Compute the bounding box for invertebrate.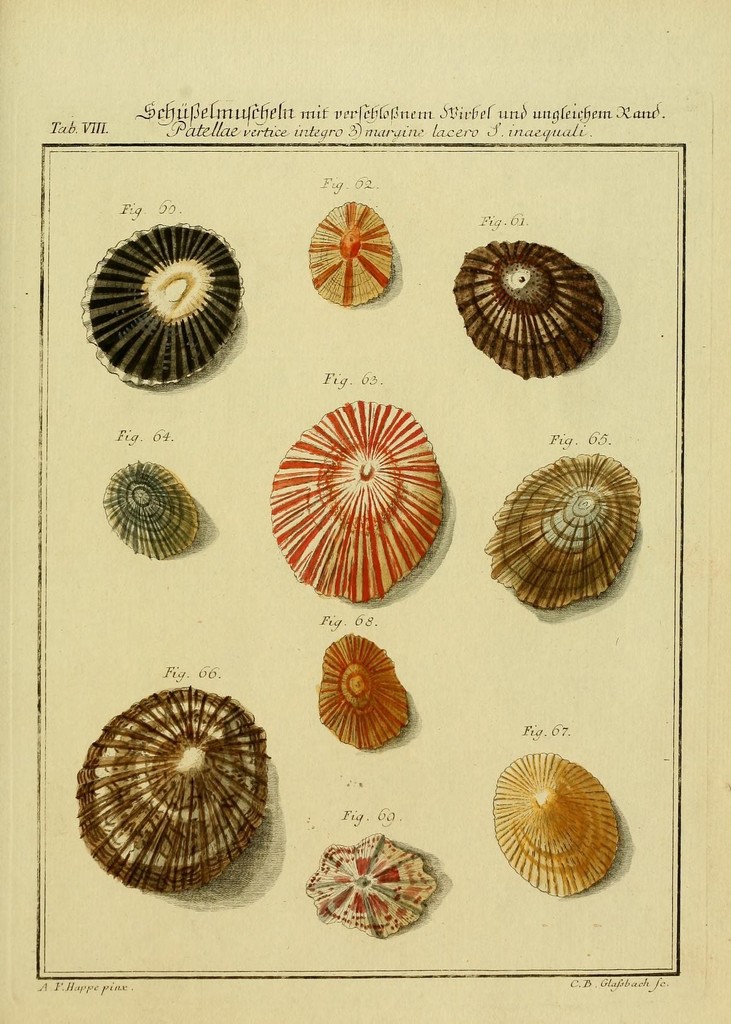
bbox(104, 461, 199, 554).
